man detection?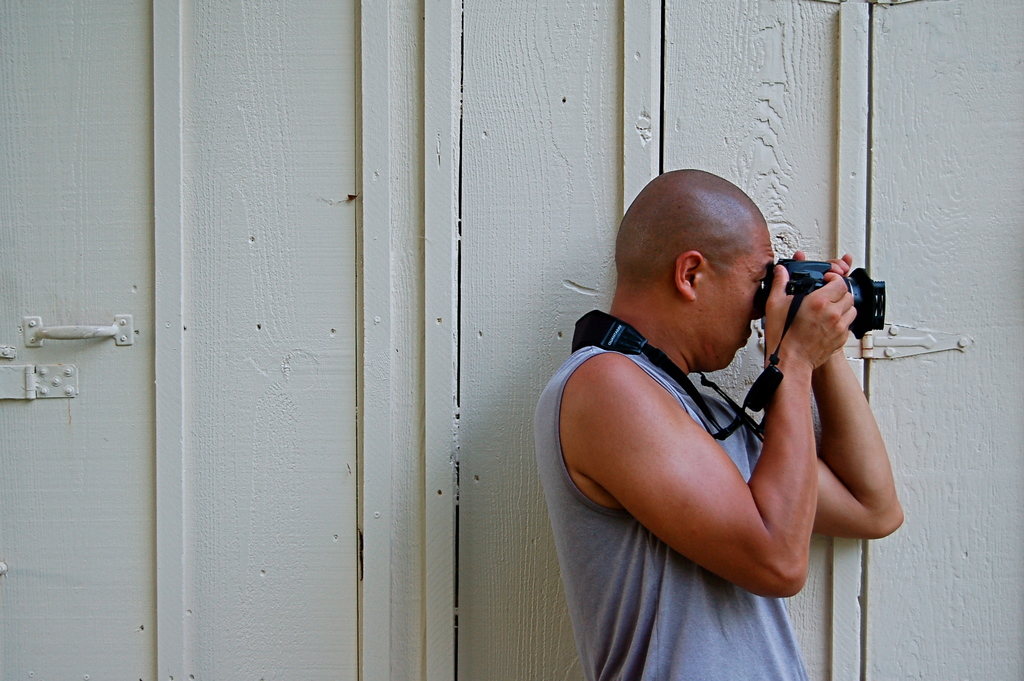
Rect(535, 165, 908, 680)
